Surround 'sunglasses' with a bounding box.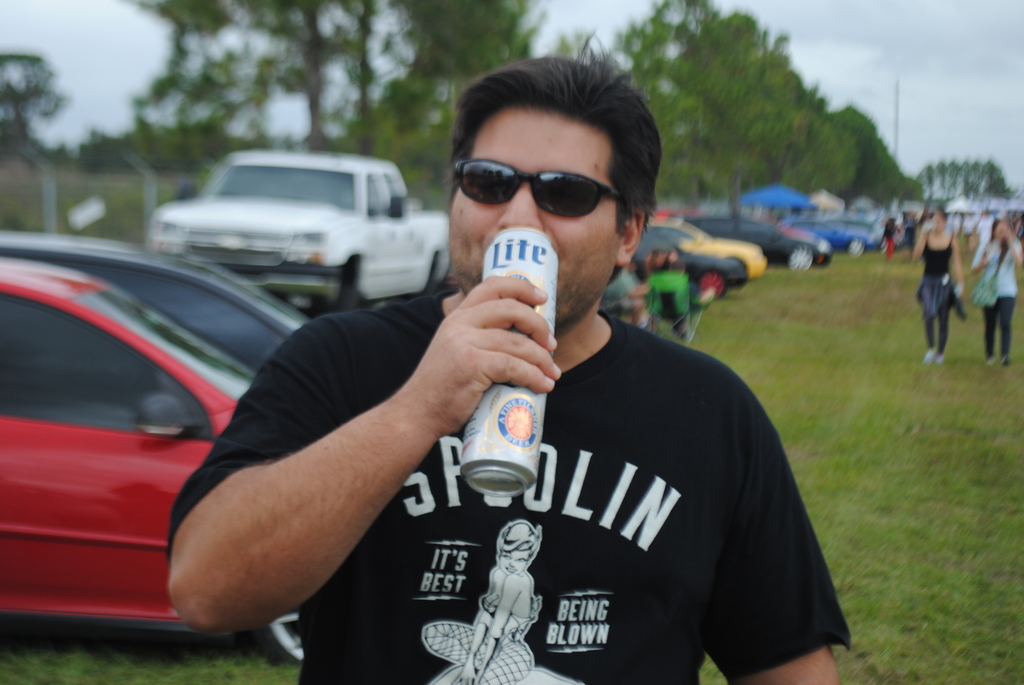
445/161/628/222.
